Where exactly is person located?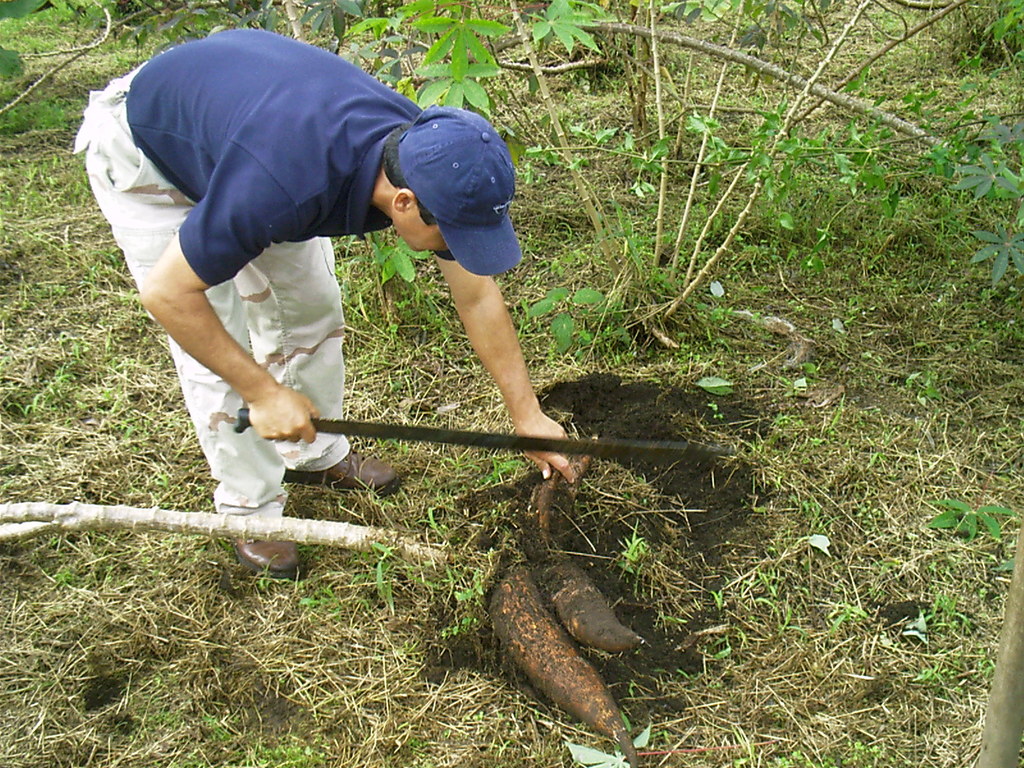
Its bounding box is region(86, 27, 584, 593).
